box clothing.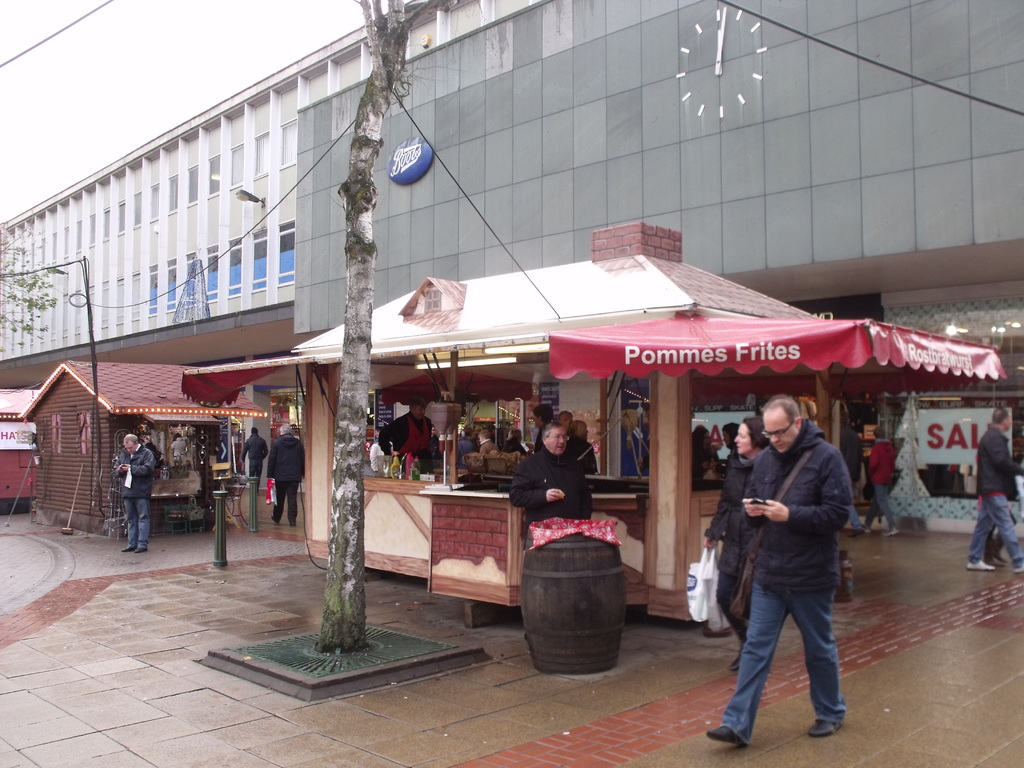
[x1=516, y1=427, x2=598, y2=530].
